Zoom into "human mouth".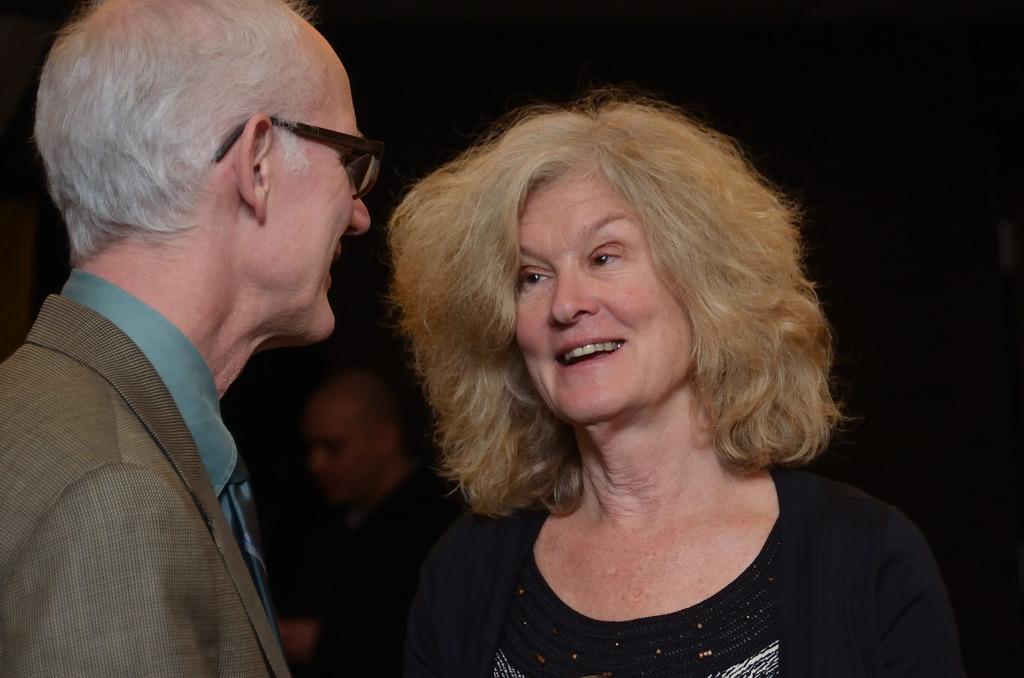
Zoom target: bbox=[550, 337, 628, 369].
